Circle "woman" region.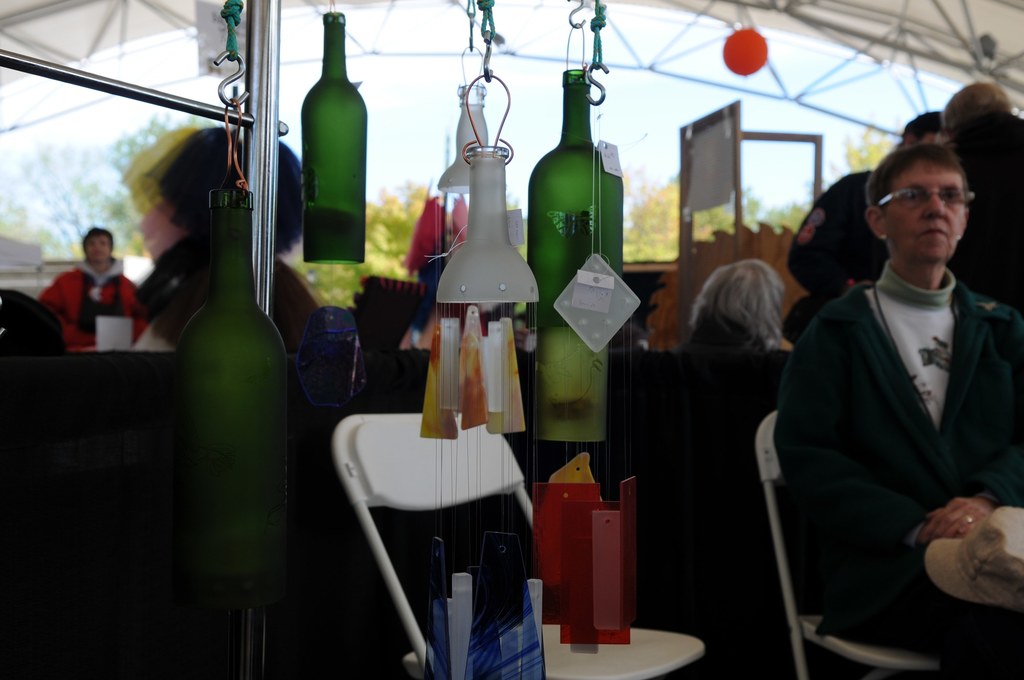
Region: 786/101/1014/677.
